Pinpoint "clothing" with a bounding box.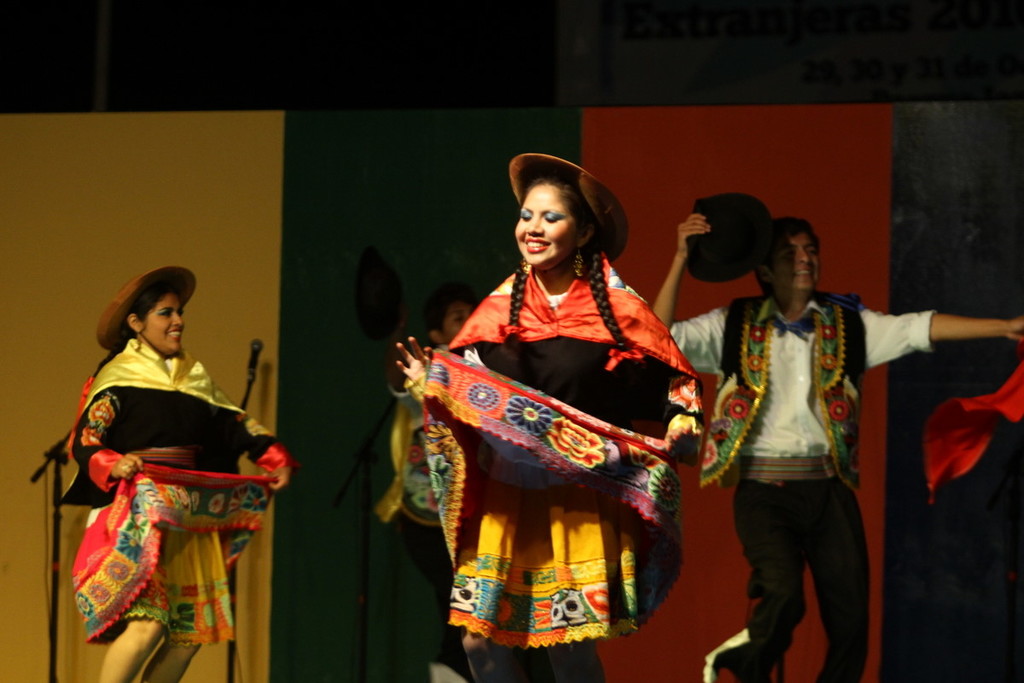
<bbox>649, 279, 957, 682</bbox>.
